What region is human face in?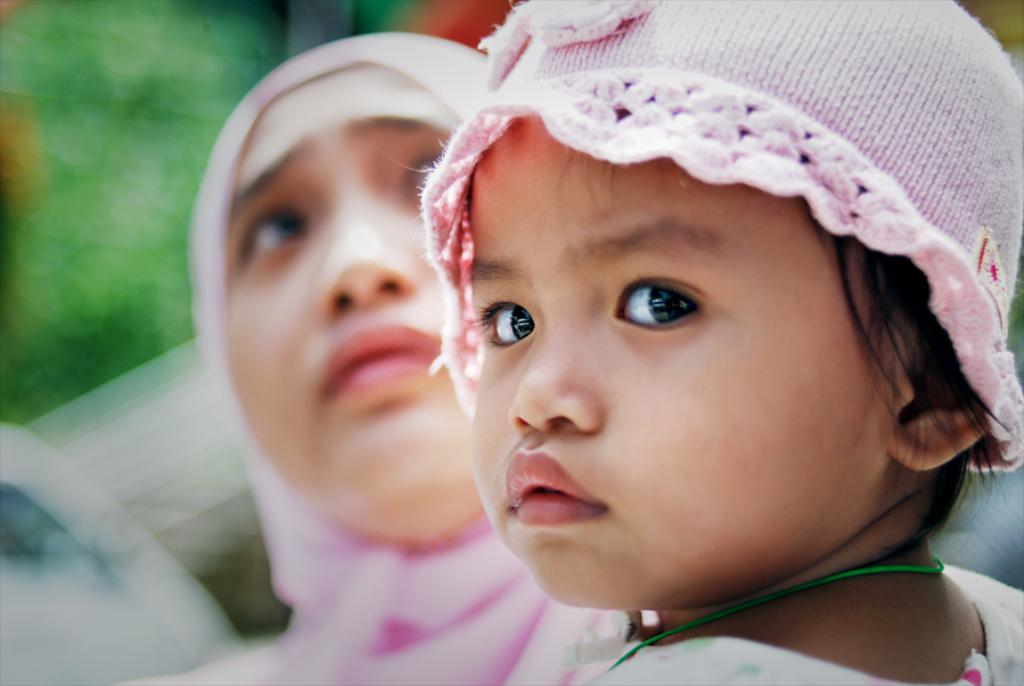
box(468, 119, 885, 611).
